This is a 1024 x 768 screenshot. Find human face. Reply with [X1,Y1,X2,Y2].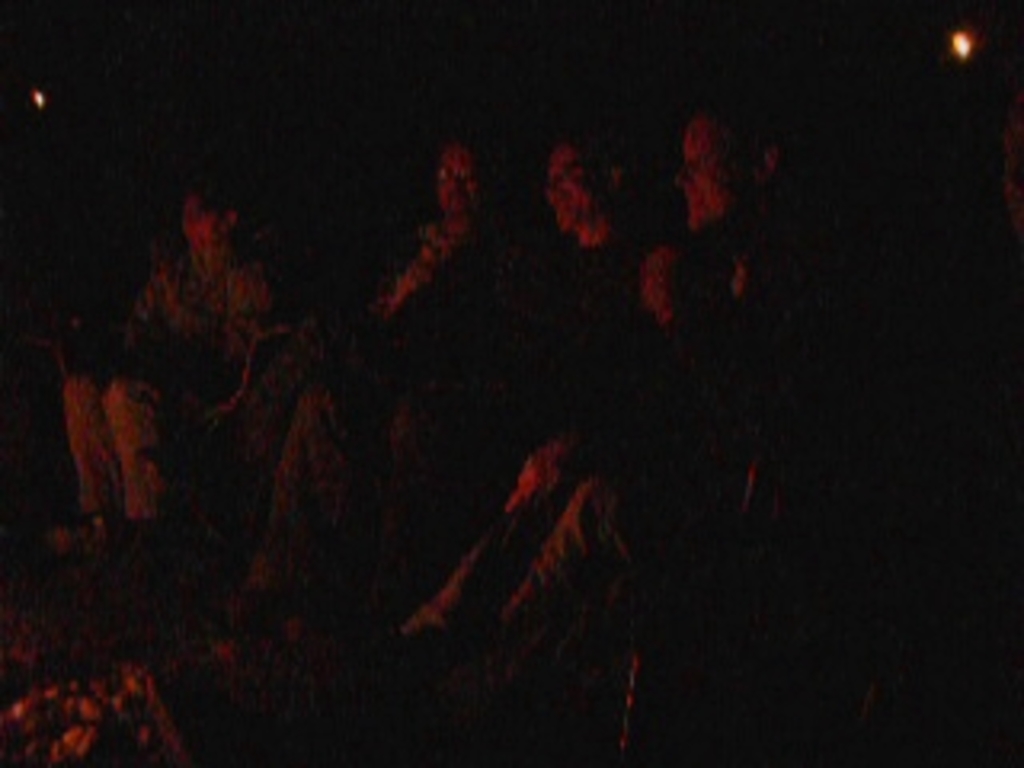
[182,198,234,253].
